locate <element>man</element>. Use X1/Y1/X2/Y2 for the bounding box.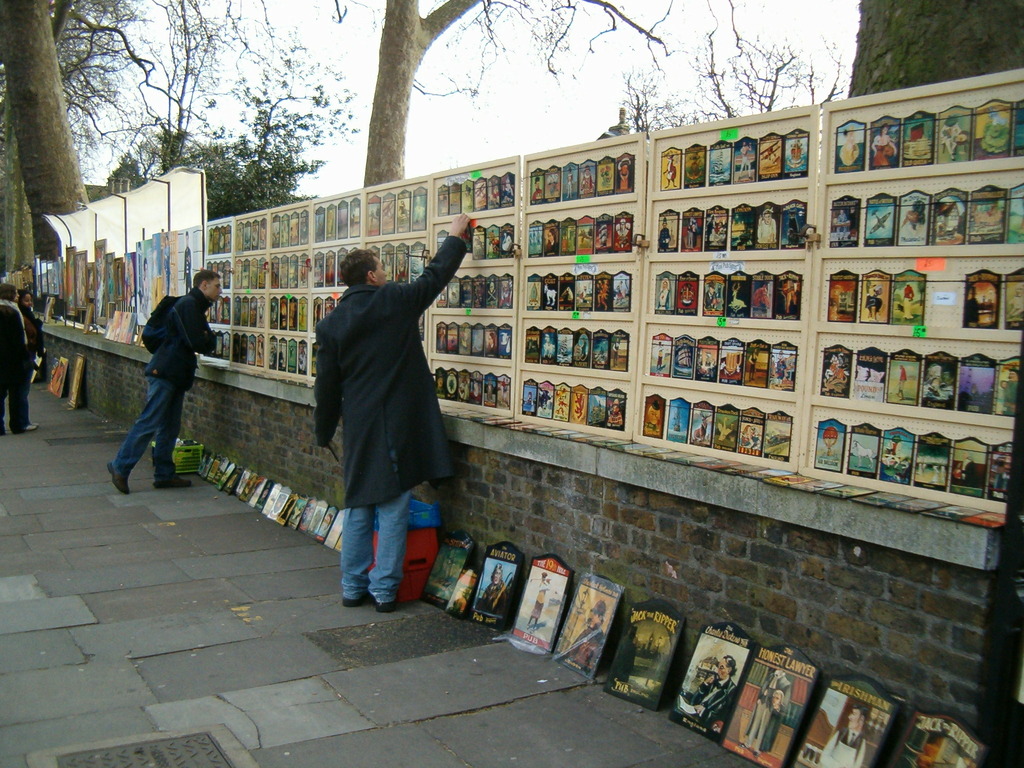
737/669/794/755.
